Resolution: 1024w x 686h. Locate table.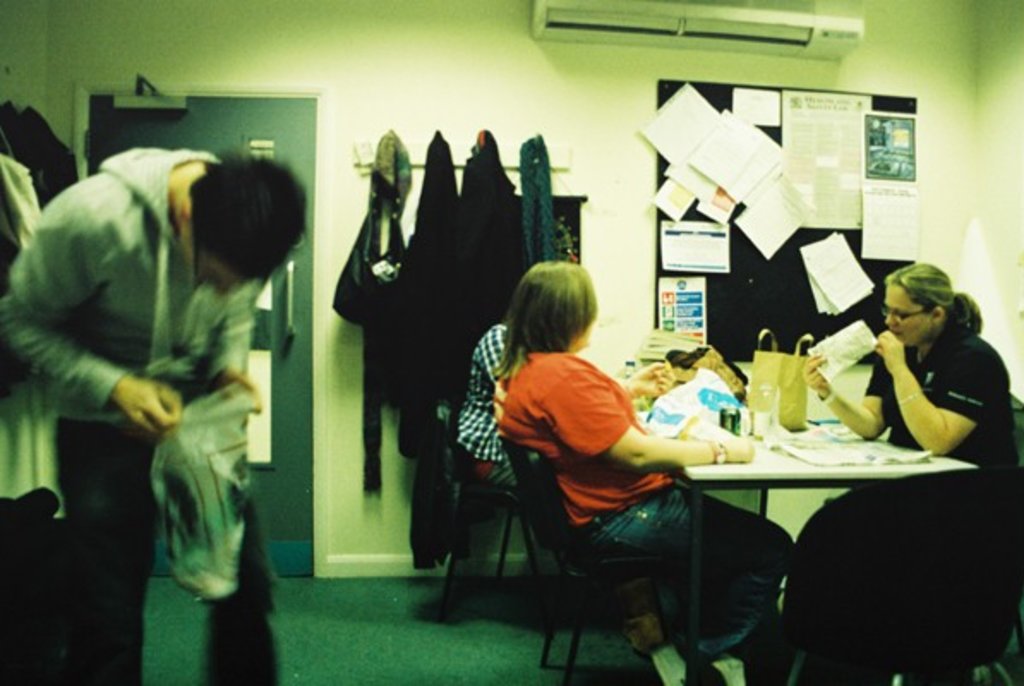
l=626, t=391, r=990, b=684.
